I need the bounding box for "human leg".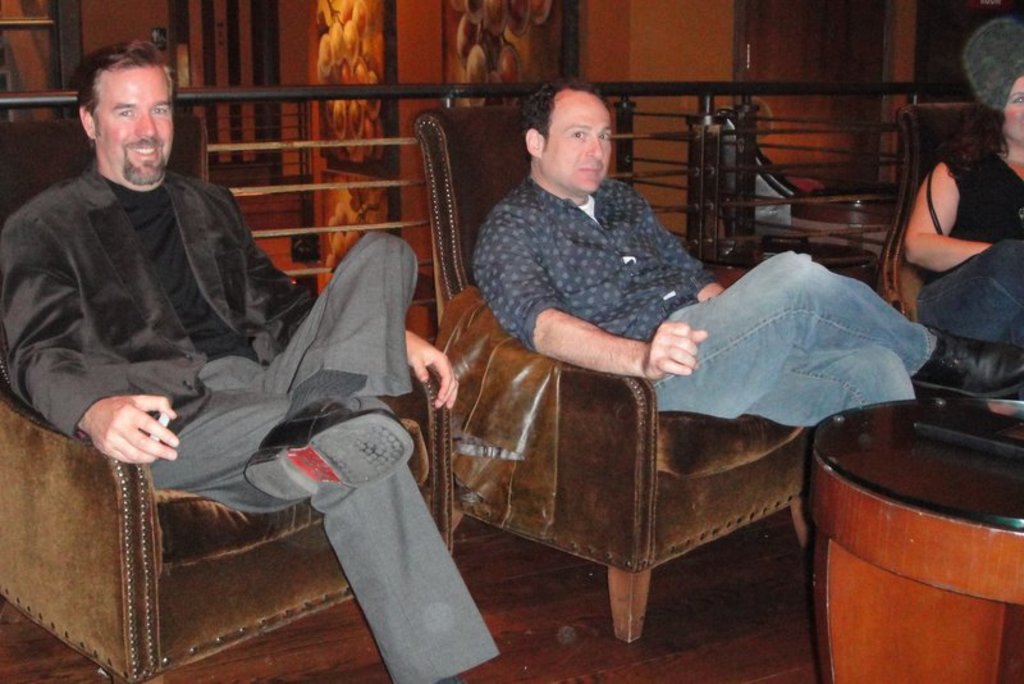
Here it is: box=[644, 248, 1023, 421].
